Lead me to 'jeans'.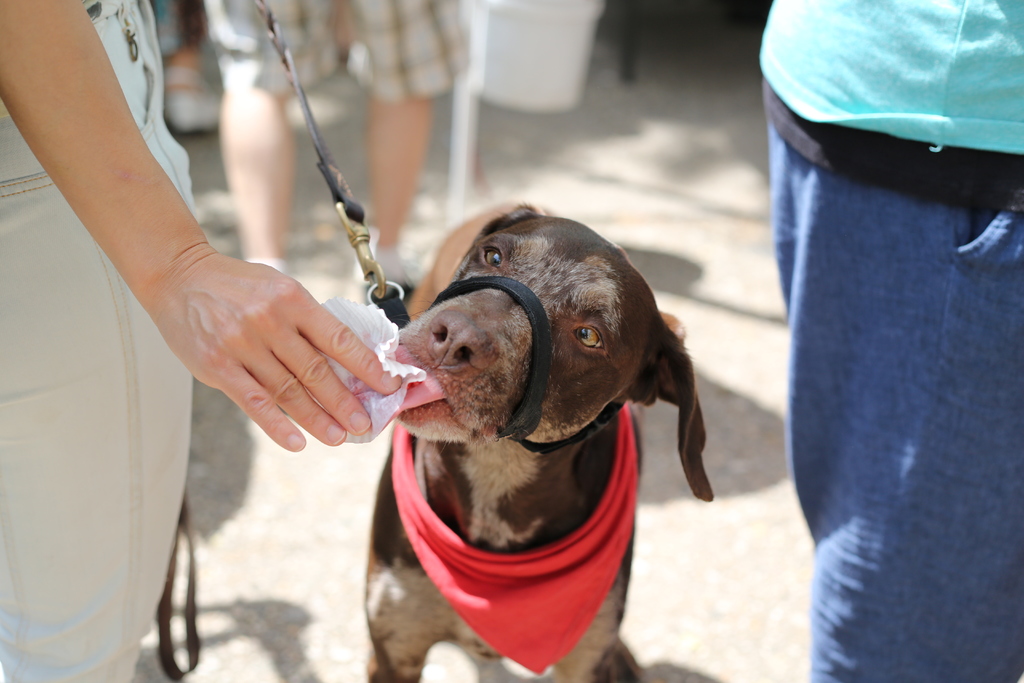
Lead to bbox=[775, 65, 1023, 682].
